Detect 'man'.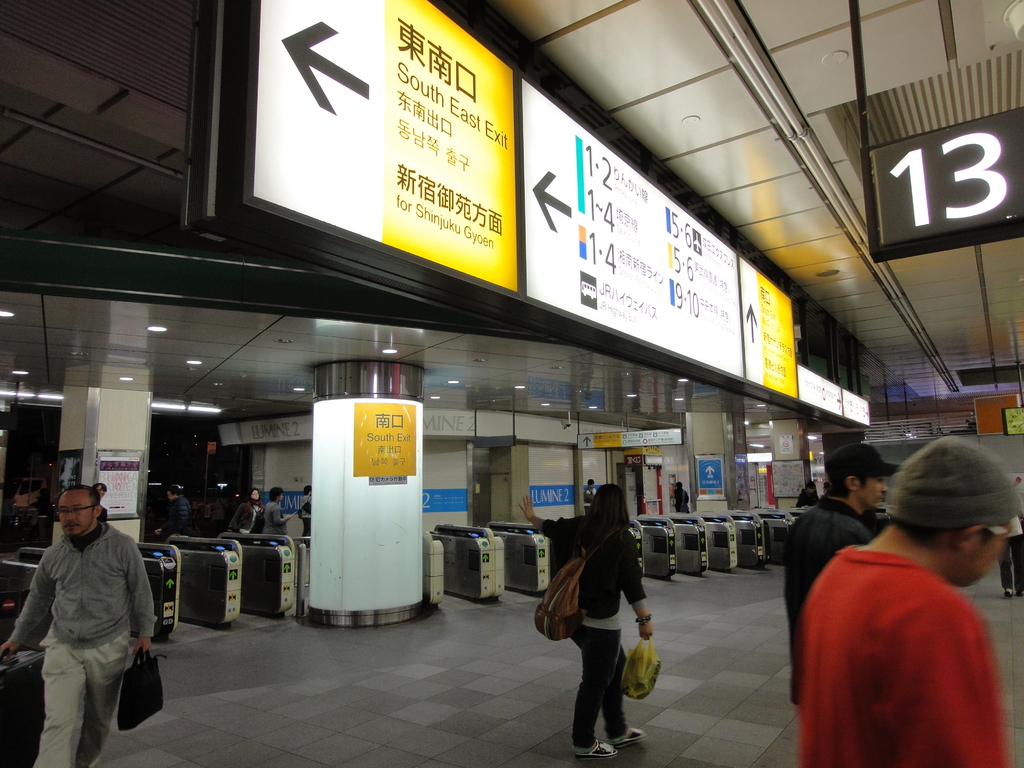
Detected at locate(800, 438, 1023, 767).
